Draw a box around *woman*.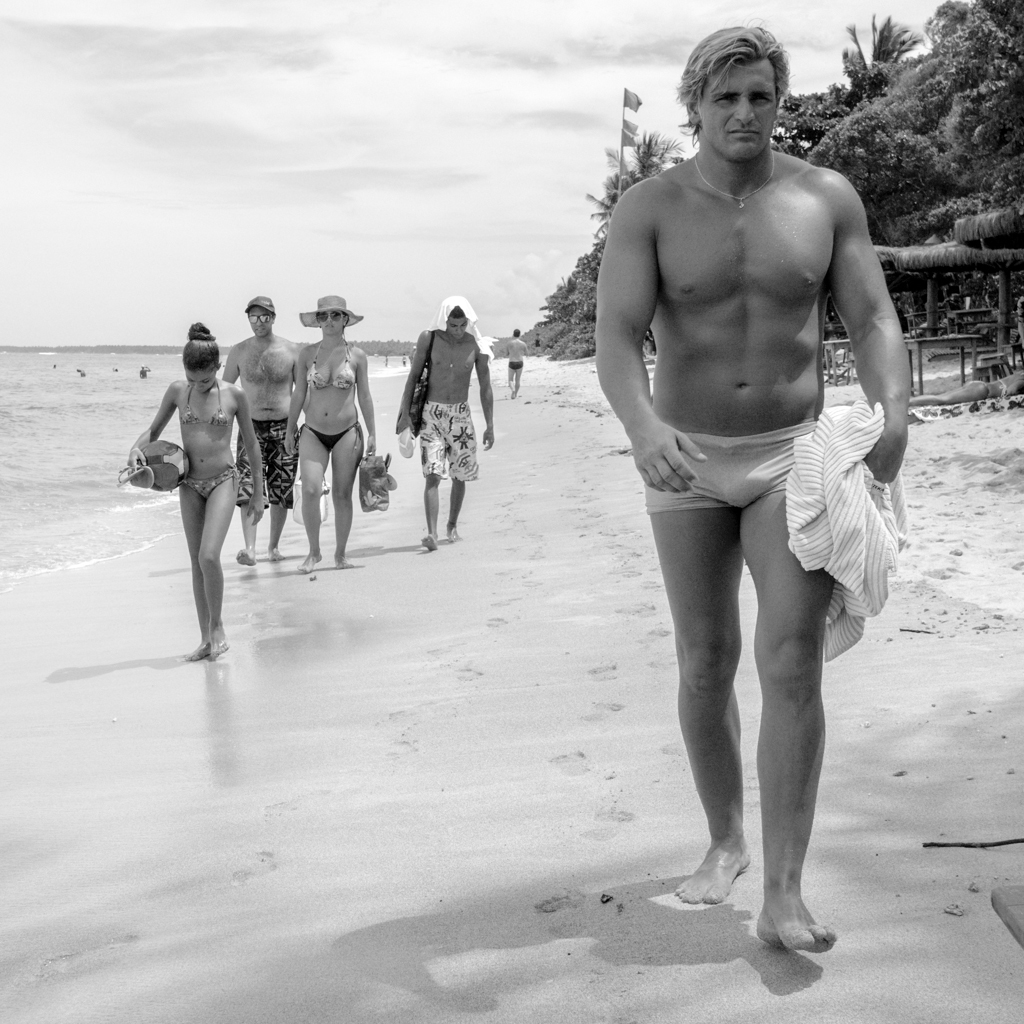
136:319:251:675.
